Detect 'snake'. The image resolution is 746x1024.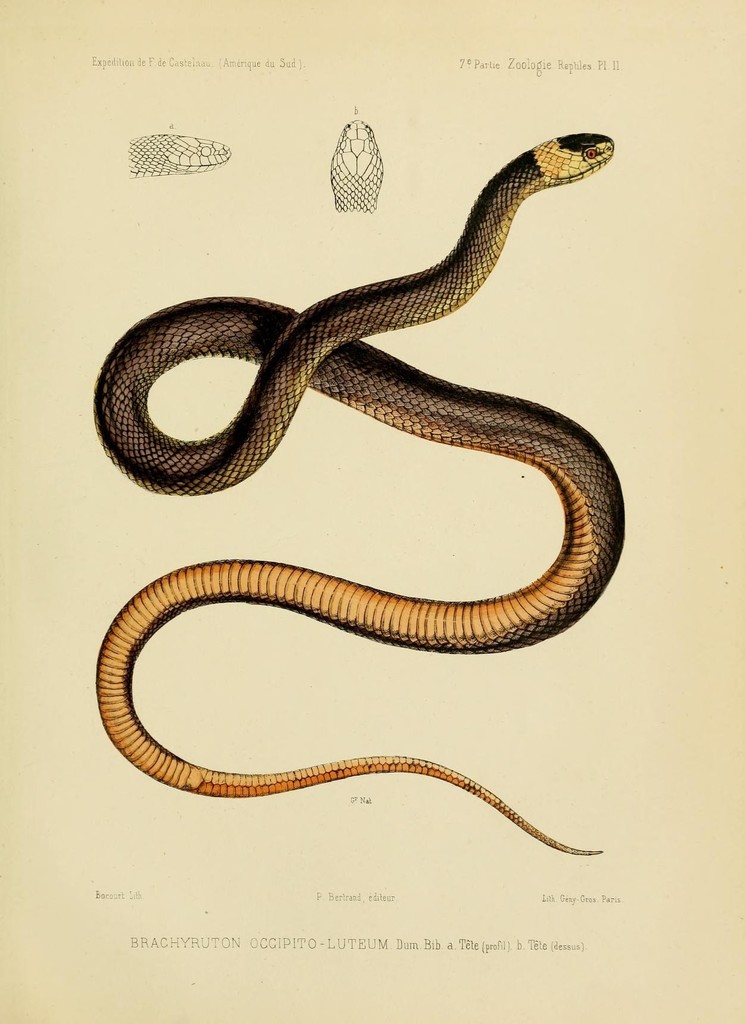
l=93, t=134, r=616, b=855.
